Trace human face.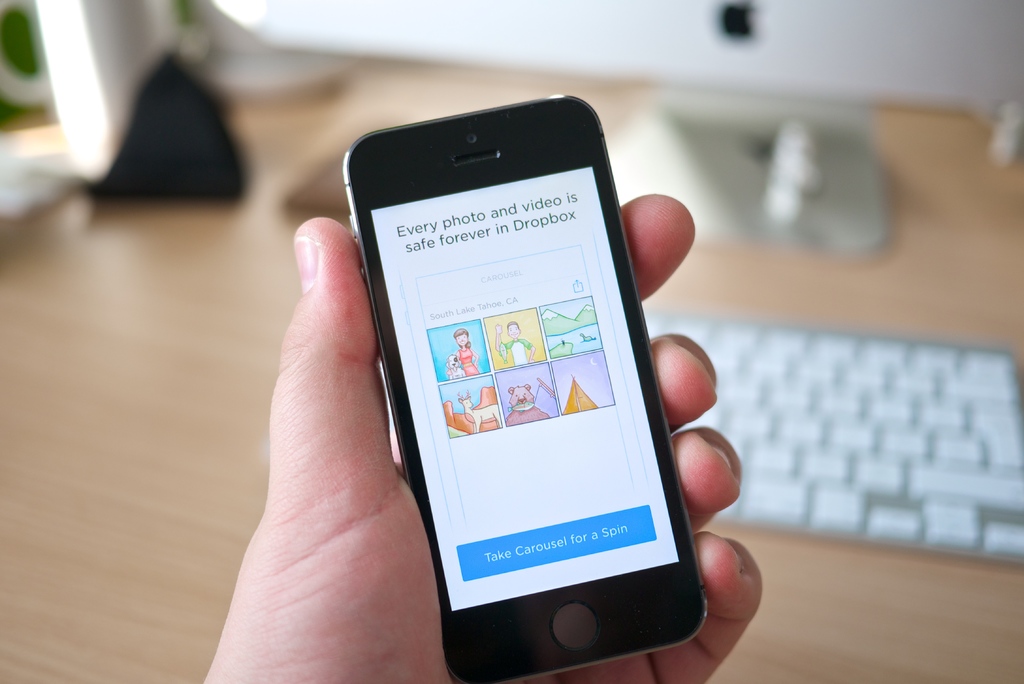
Traced to region(455, 334, 468, 348).
